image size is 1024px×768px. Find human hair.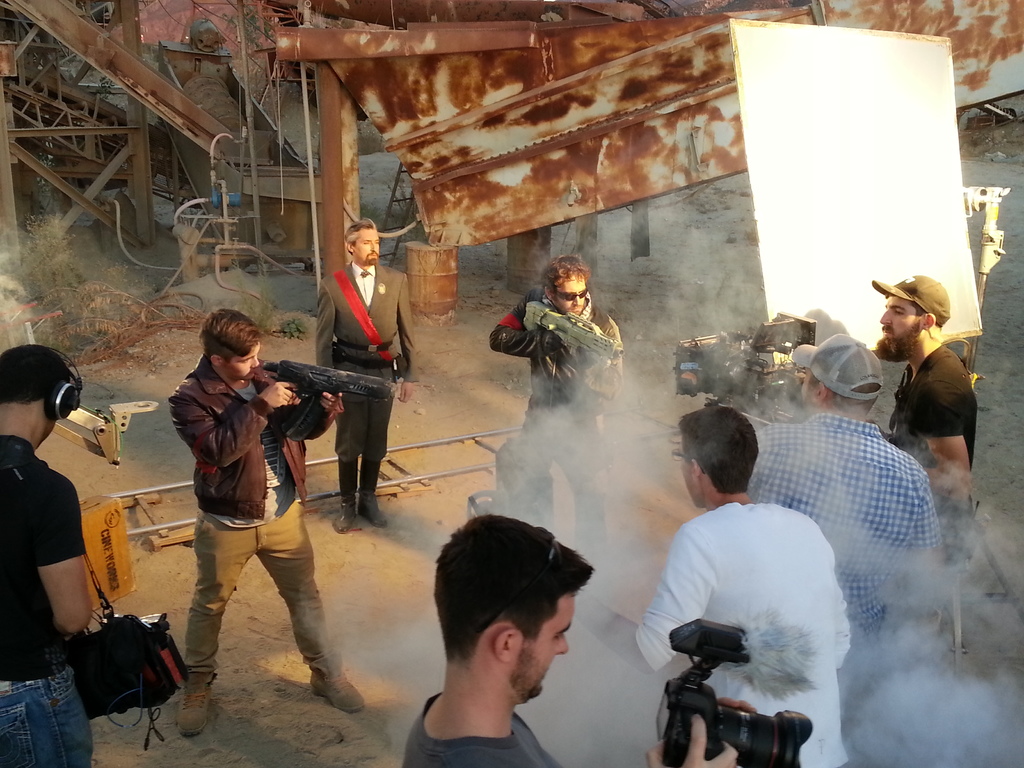
Rect(541, 254, 592, 292).
